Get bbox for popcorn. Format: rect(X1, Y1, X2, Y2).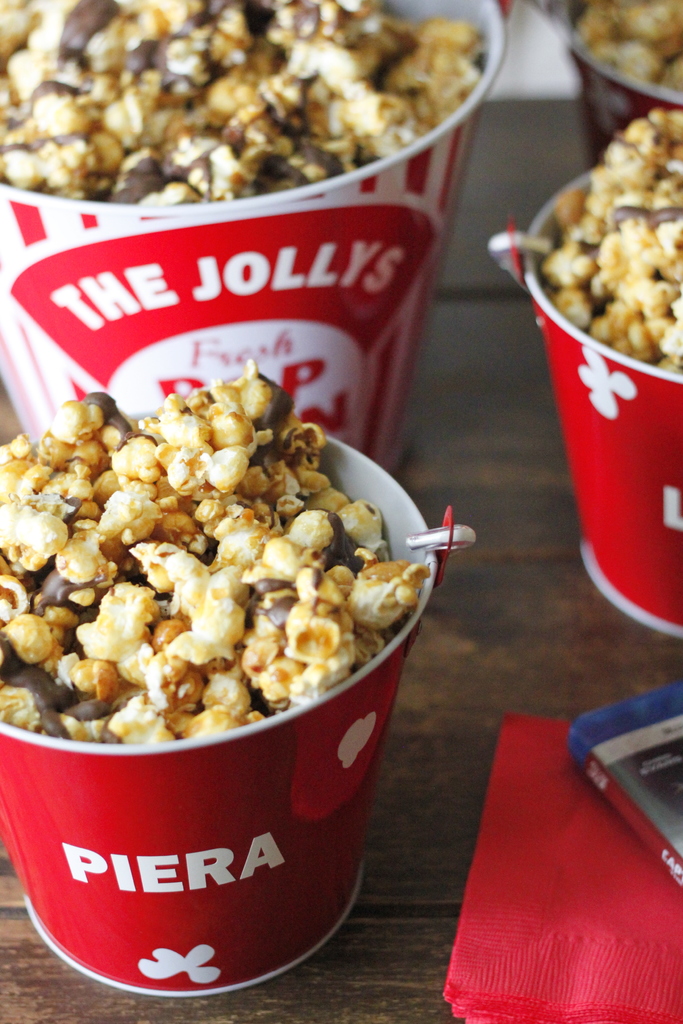
rect(575, 0, 682, 95).
